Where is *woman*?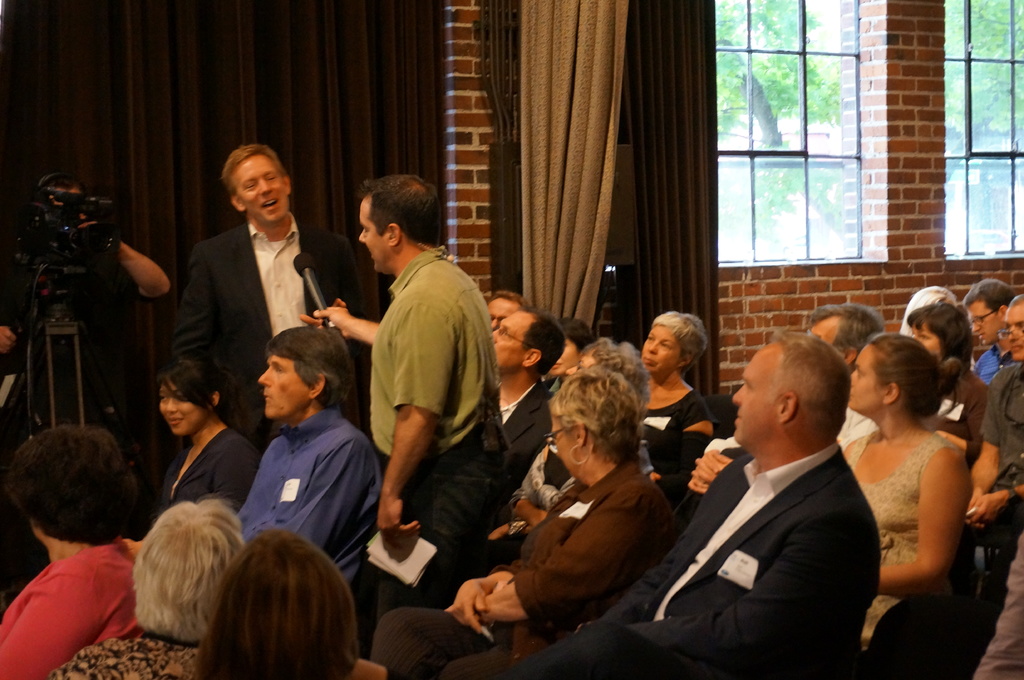
Rect(552, 316, 593, 384).
